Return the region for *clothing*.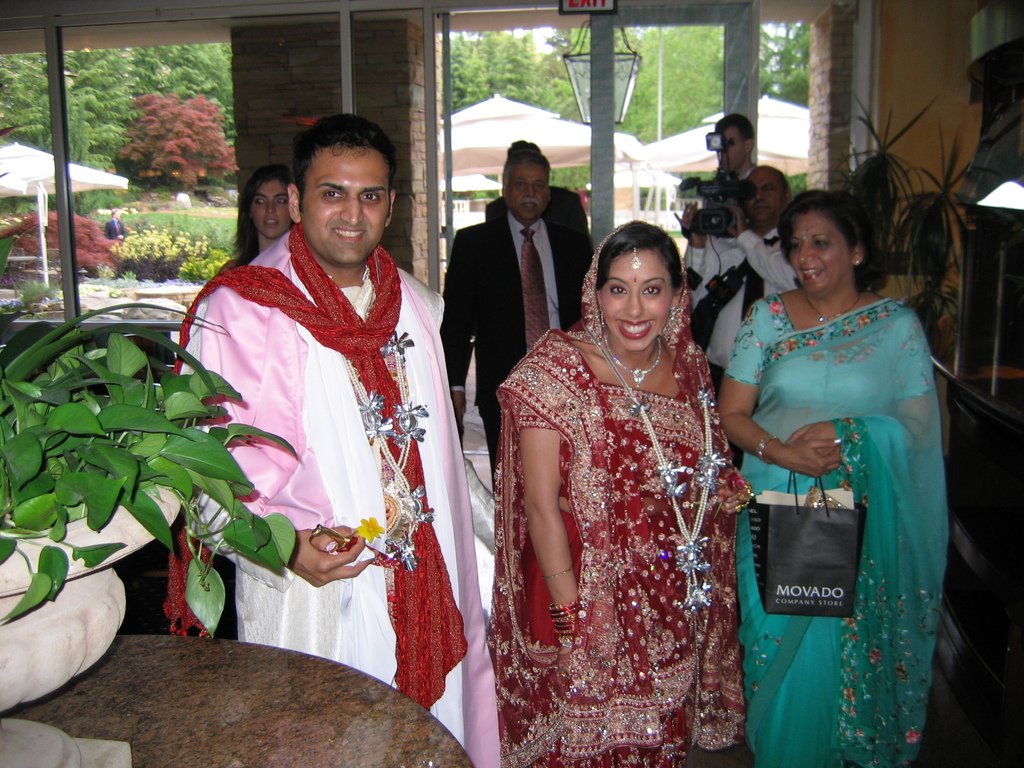
x1=698 y1=227 x2=796 y2=388.
